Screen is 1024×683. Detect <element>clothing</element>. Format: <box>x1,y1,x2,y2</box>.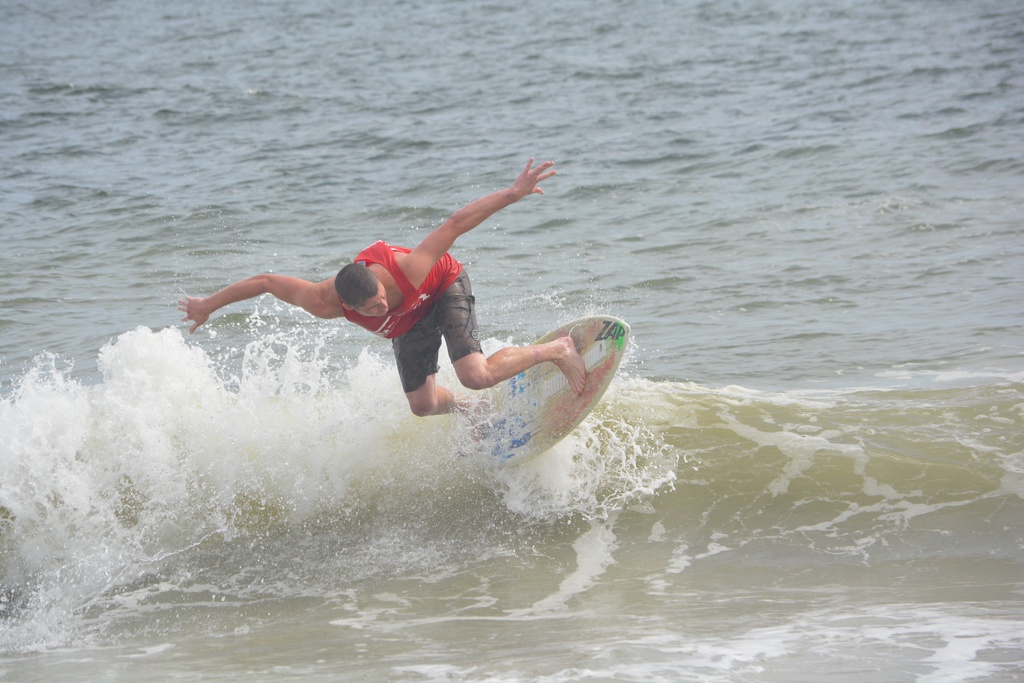
<box>344,238,484,391</box>.
